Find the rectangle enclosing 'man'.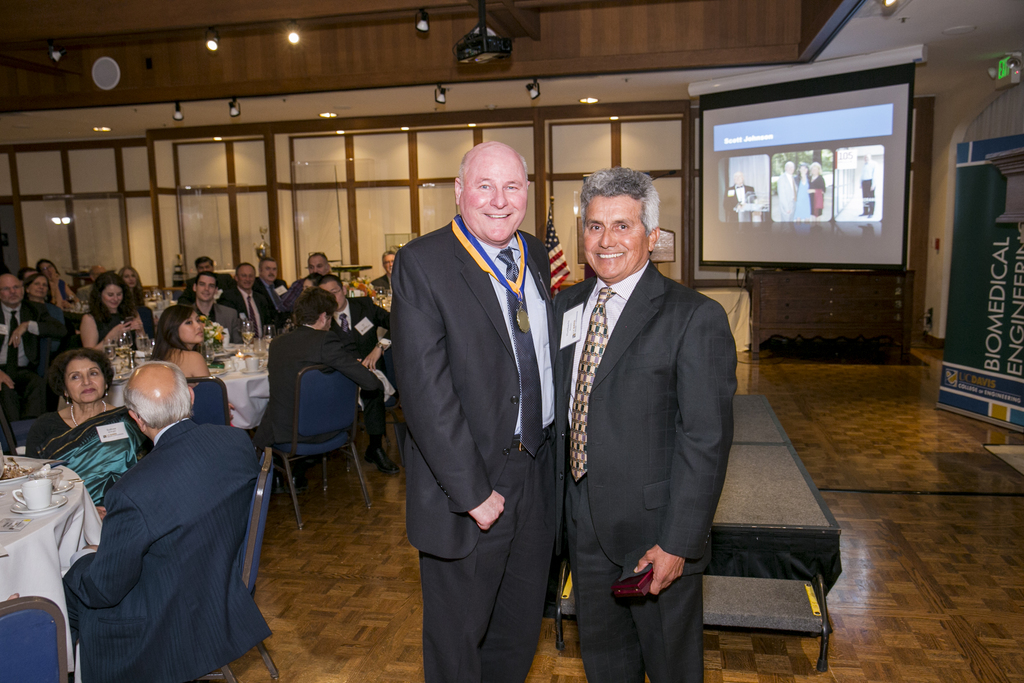
(left=258, top=255, right=290, bottom=308).
